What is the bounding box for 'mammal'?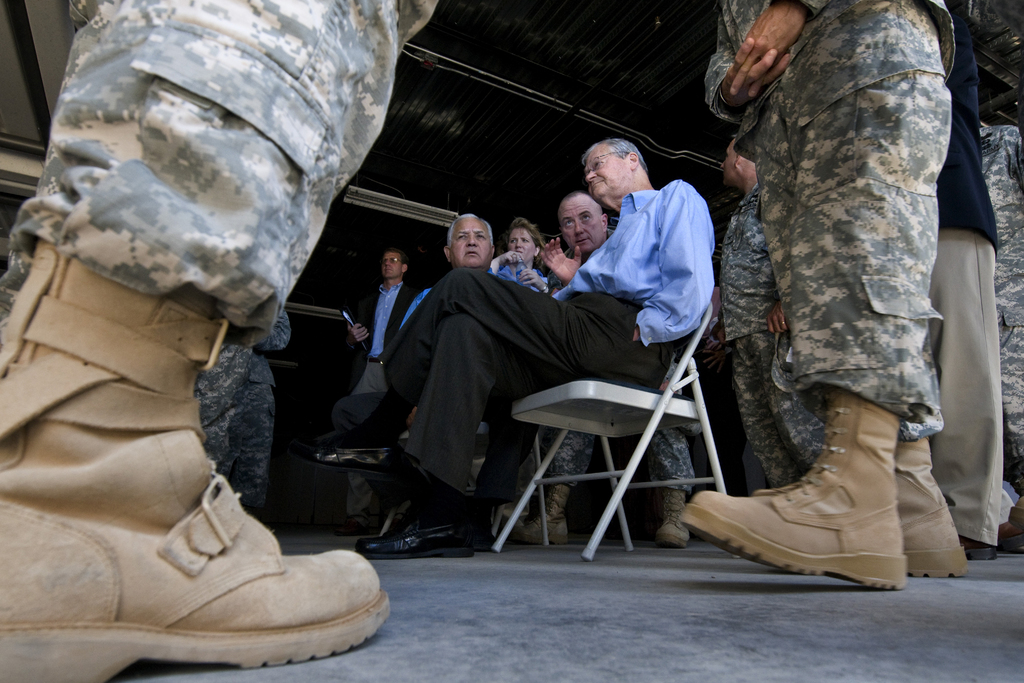
x1=981, y1=115, x2=1023, y2=554.
